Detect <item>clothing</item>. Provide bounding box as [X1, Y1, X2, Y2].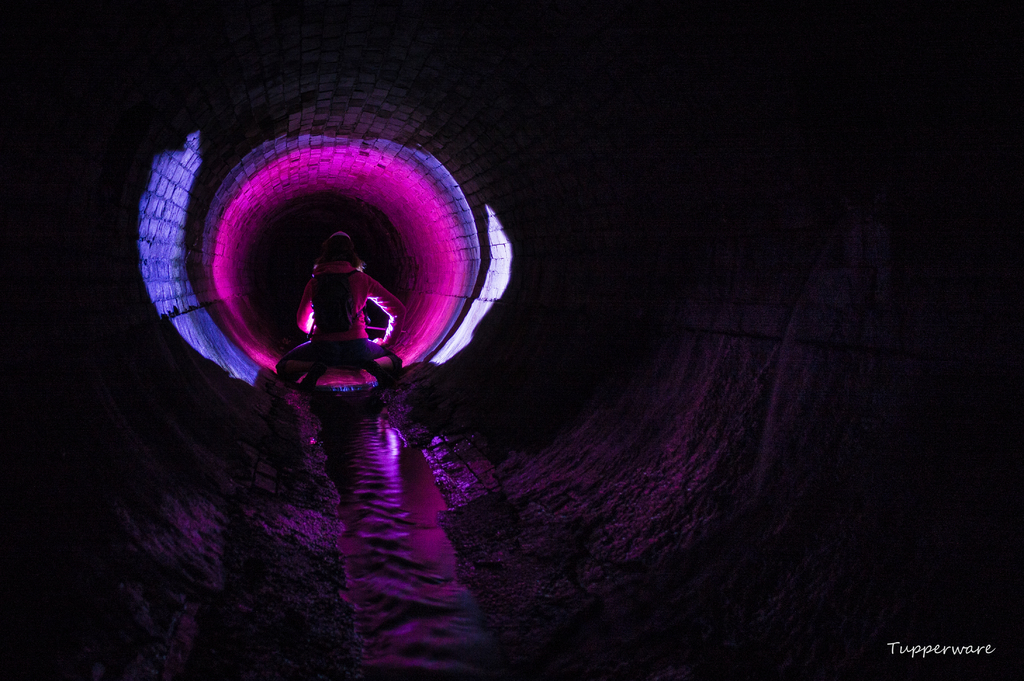
[255, 203, 436, 383].
